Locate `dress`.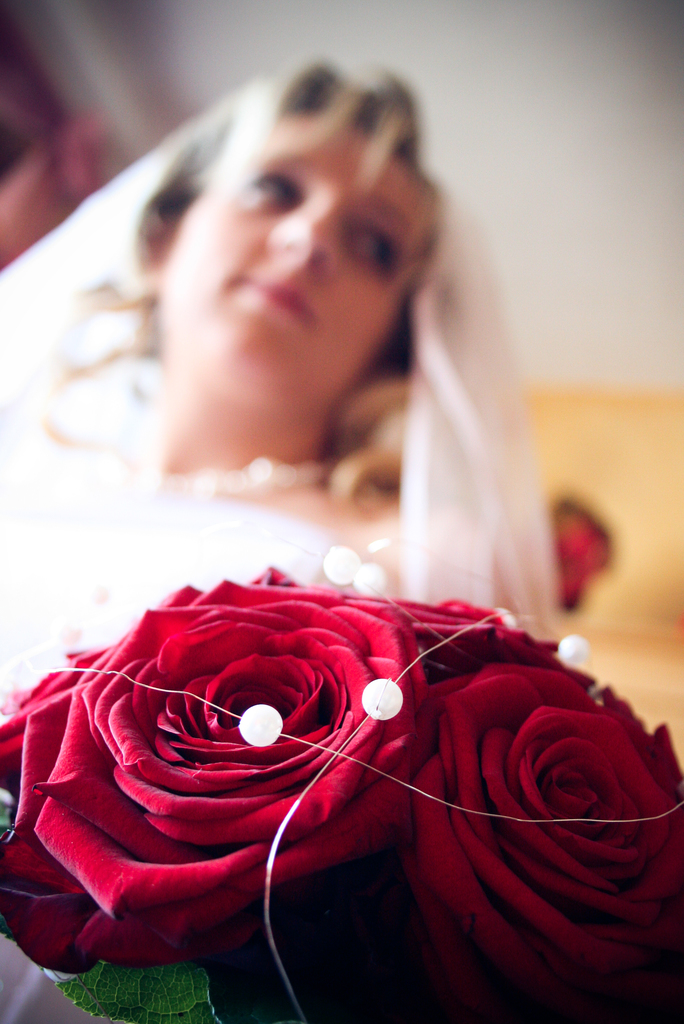
Bounding box: box(0, 348, 407, 1023).
